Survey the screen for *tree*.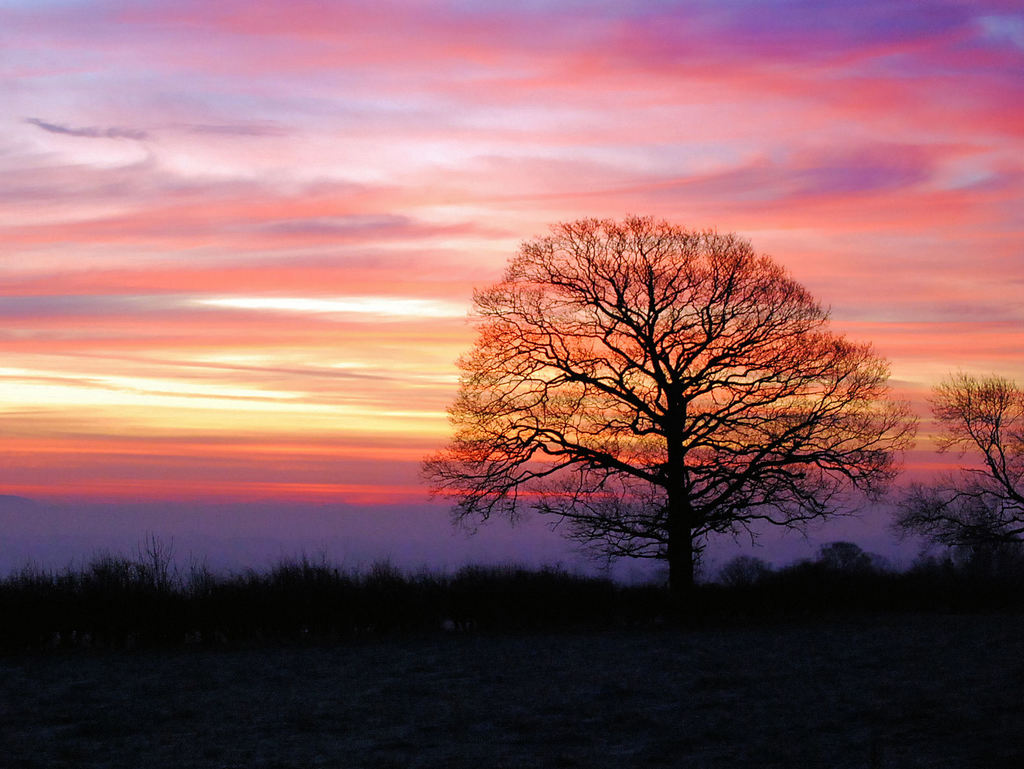
Survey found: l=698, t=548, r=782, b=587.
